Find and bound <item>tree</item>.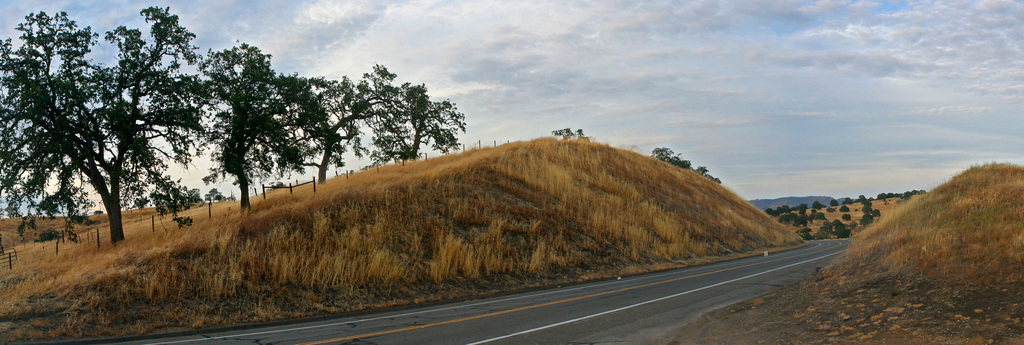
Bound: 165:47:333:206.
